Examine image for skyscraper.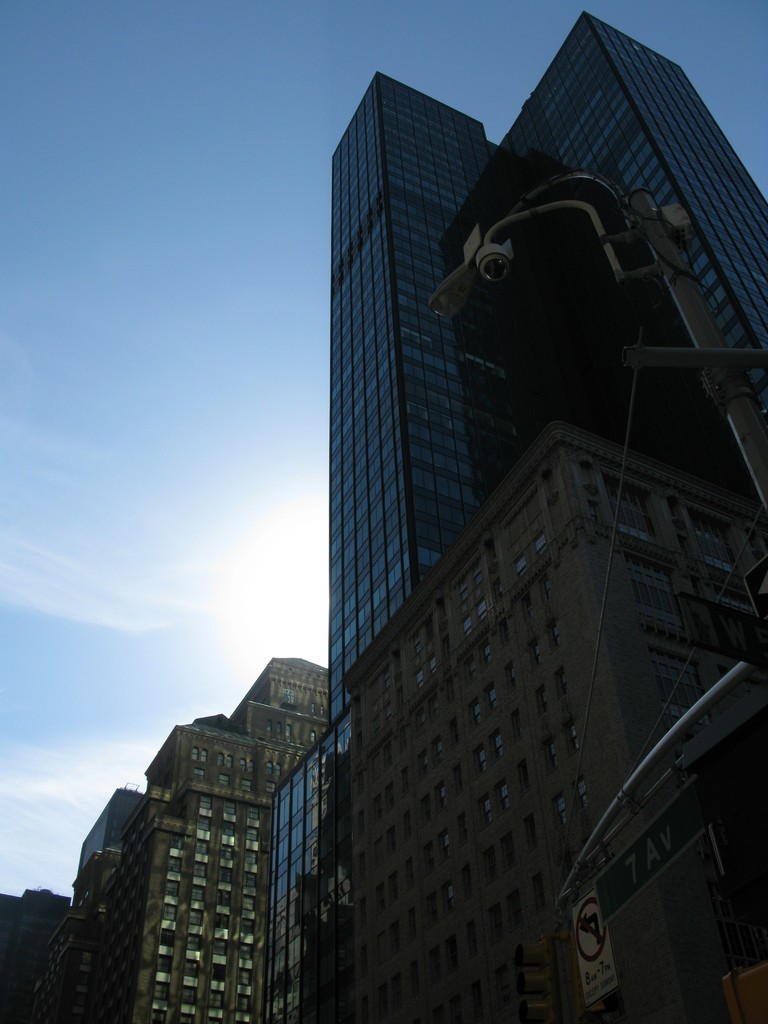
Examination result: <box>300,4,767,1023</box>.
